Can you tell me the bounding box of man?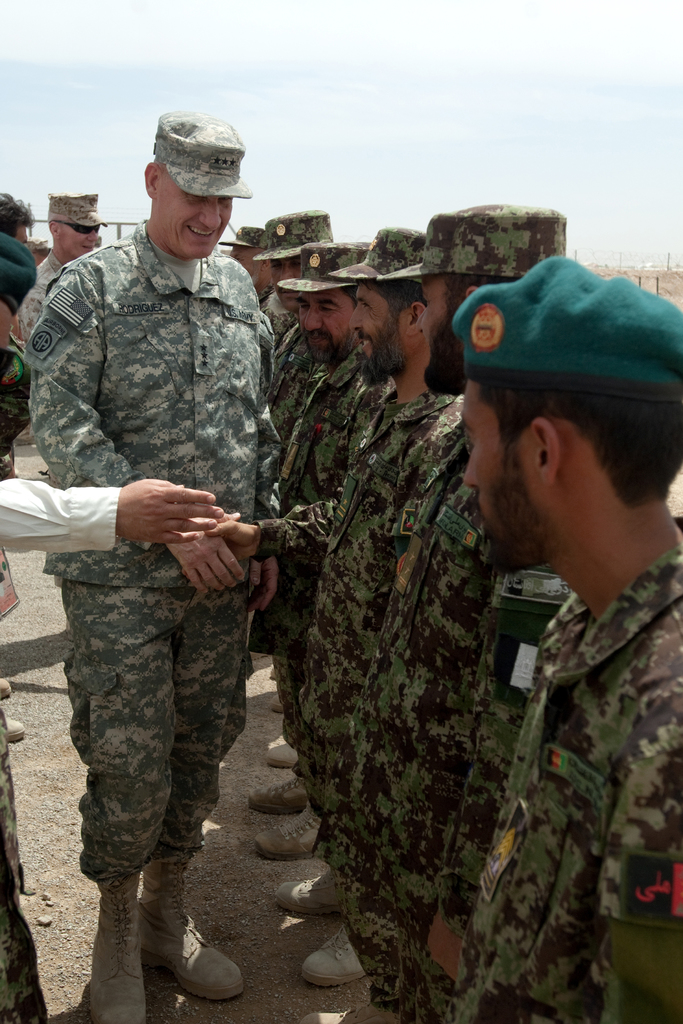
[232,232,374,914].
